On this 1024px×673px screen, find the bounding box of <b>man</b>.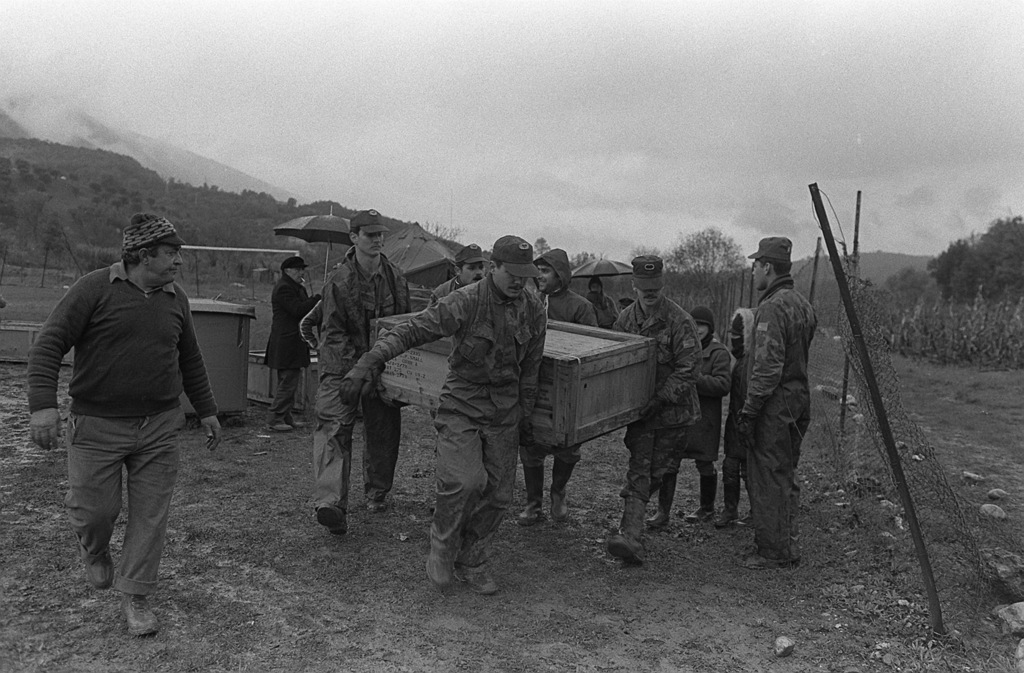
Bounding box: 31,202,216,616.
